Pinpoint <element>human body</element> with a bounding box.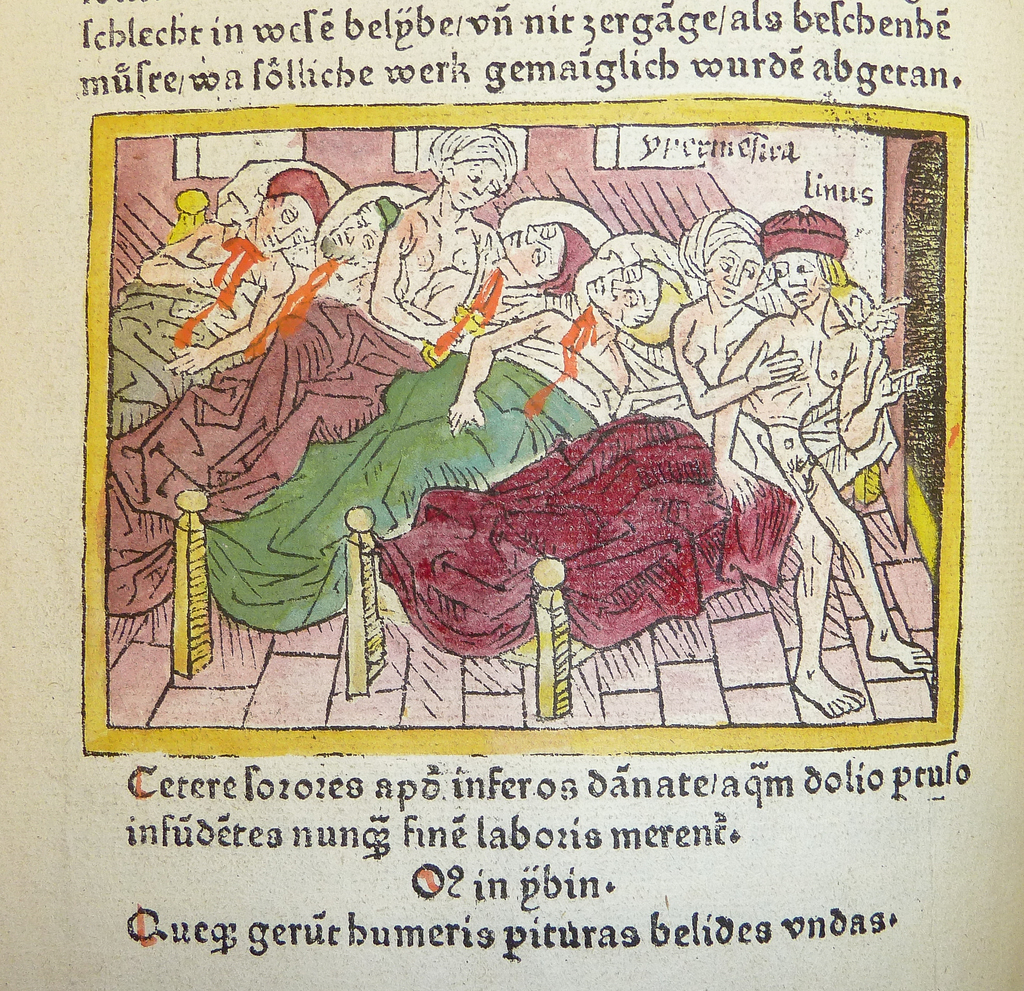
[left=372, top=197, right=487, bottom=335].
